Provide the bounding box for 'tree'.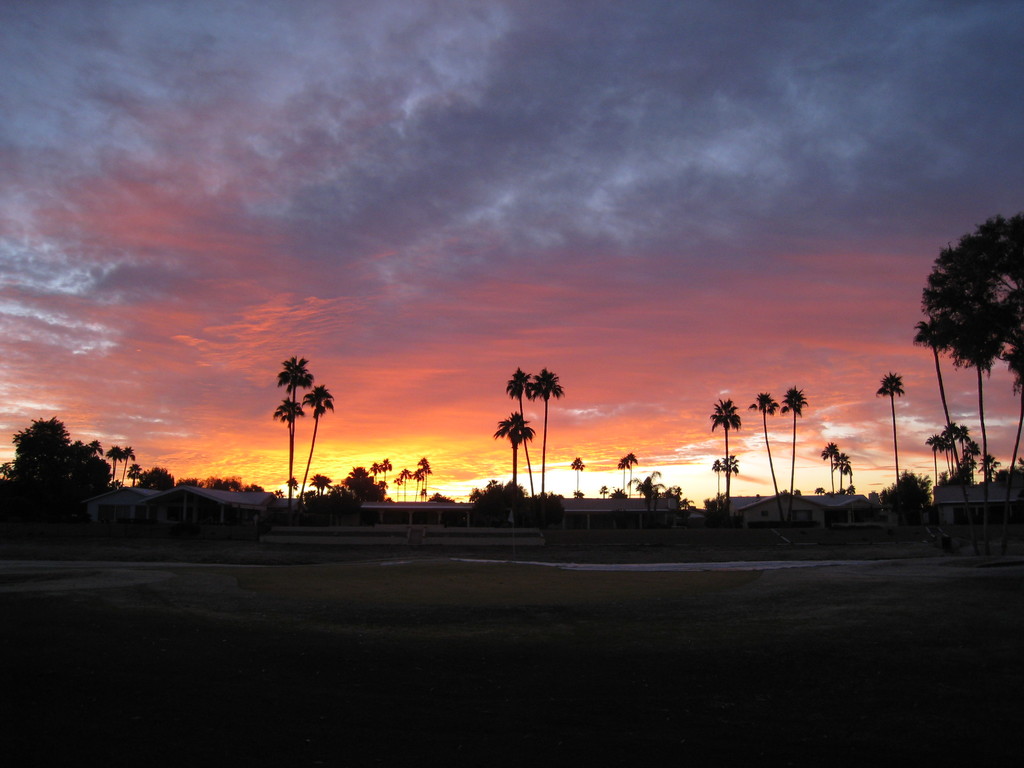
Rect(712, 399, 744, 516).
